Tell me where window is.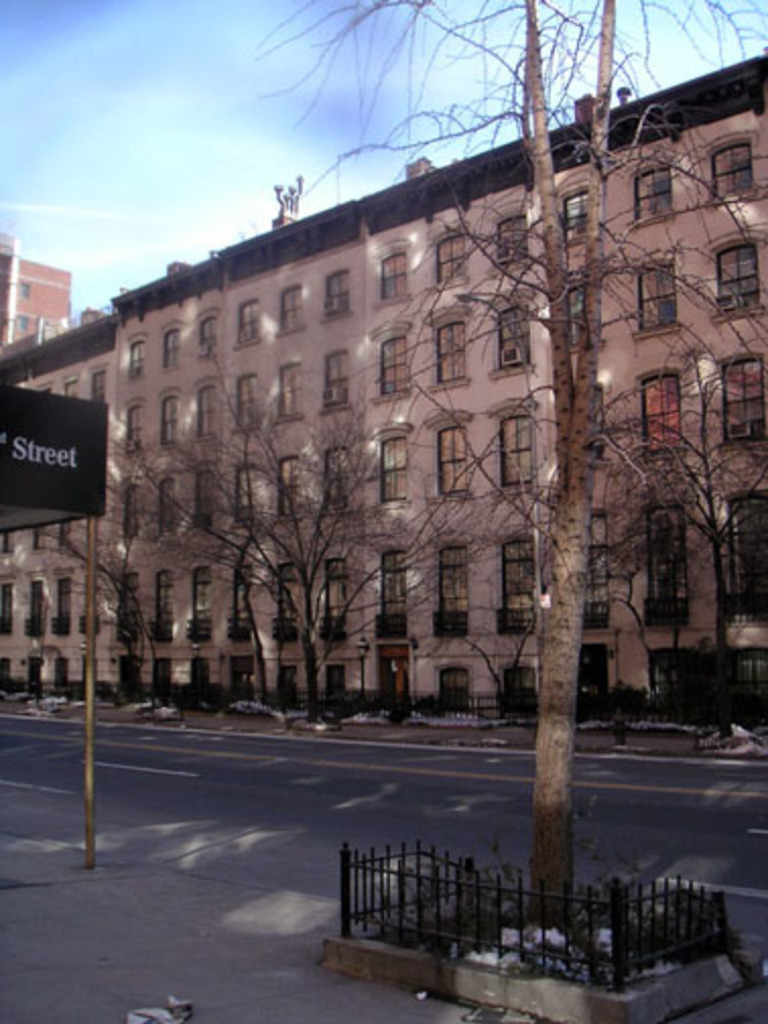
window is at [0, 658, 6, 695].
